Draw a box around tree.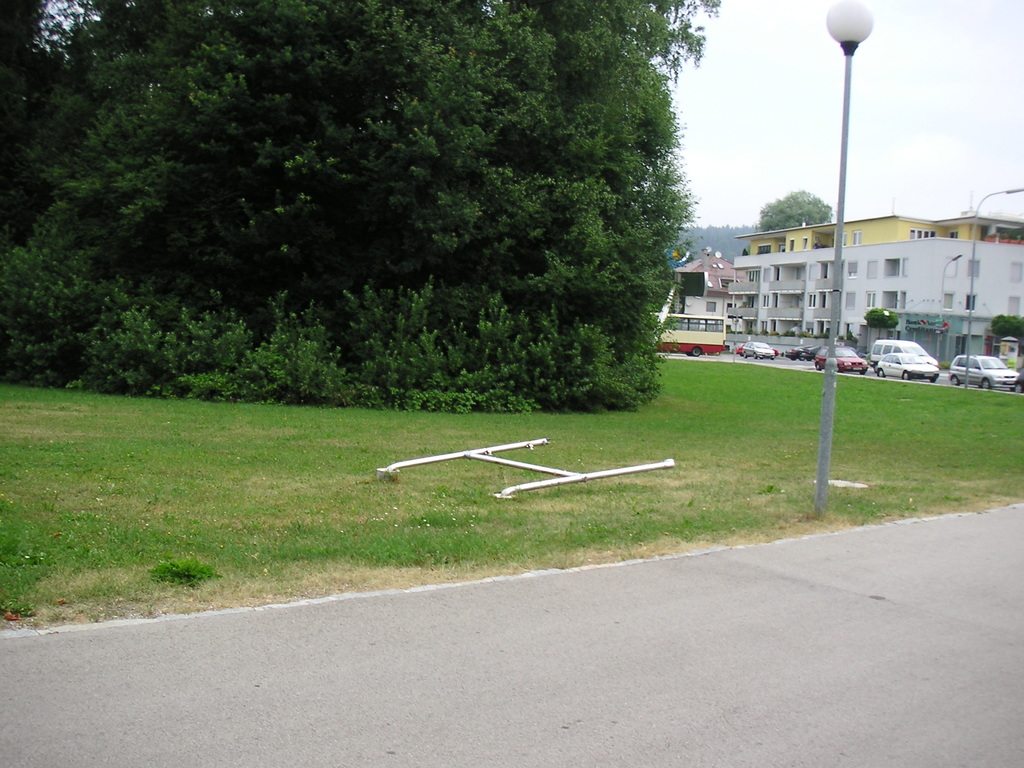
<region>758, 188, 833, 230</region>.
